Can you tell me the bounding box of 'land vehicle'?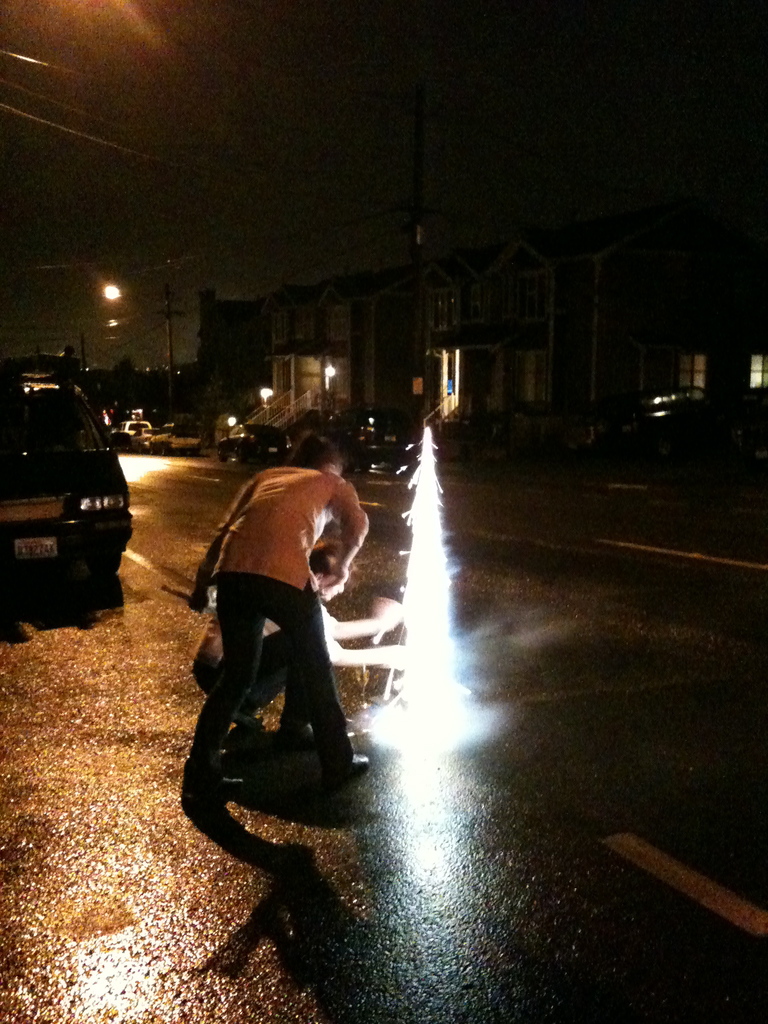
bbox=[151, 423, 202, 456].
